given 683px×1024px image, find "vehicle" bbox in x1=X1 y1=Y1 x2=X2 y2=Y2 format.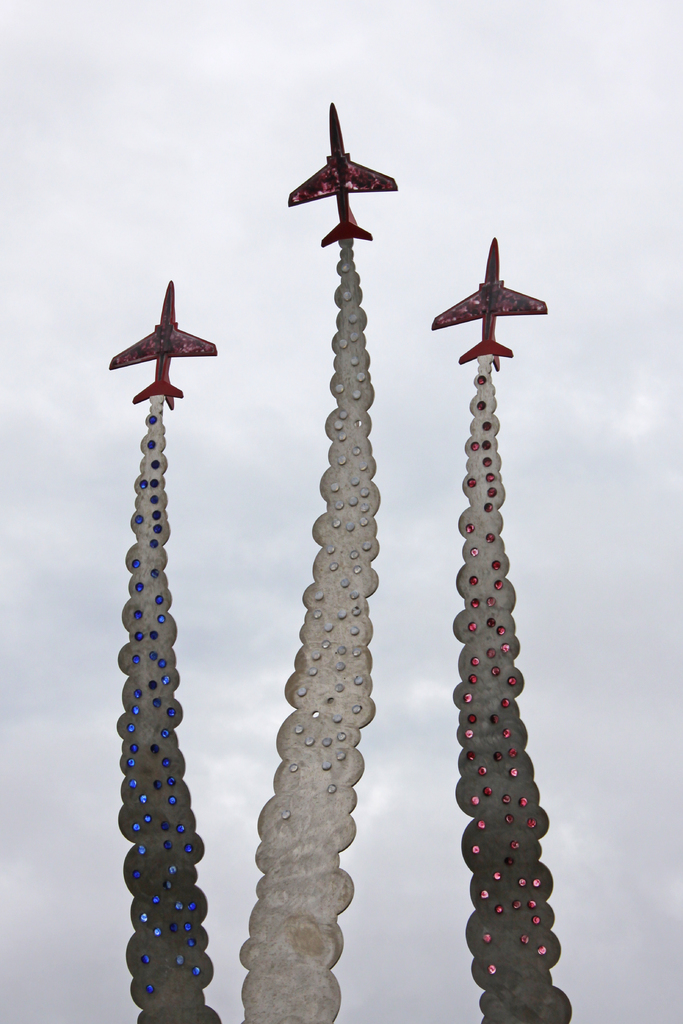
x1=103 y1=268 x2=213 y2=413.
